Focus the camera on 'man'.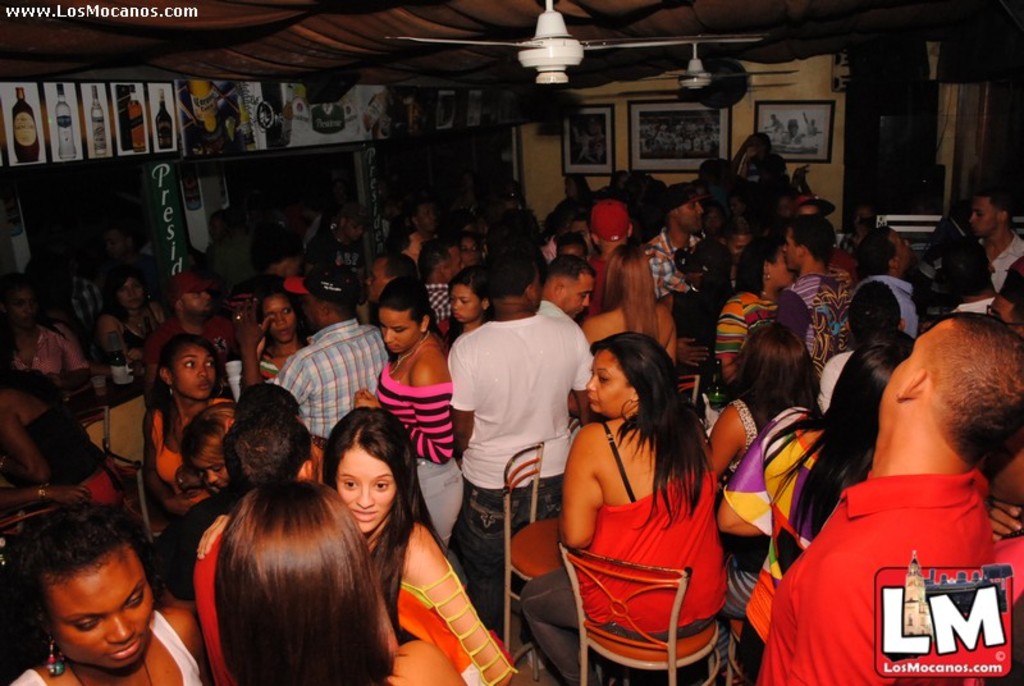
Focus region: [759, 311, 1023, 685].
